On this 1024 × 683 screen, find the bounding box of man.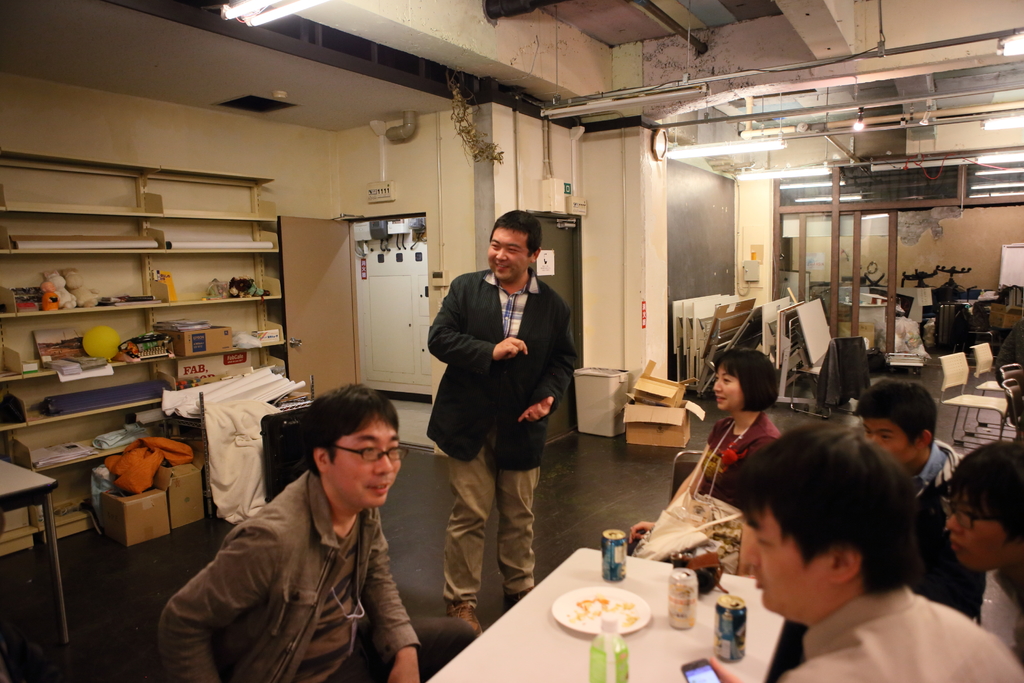
Bounding box: box=[945, 441, 1023, 651].
